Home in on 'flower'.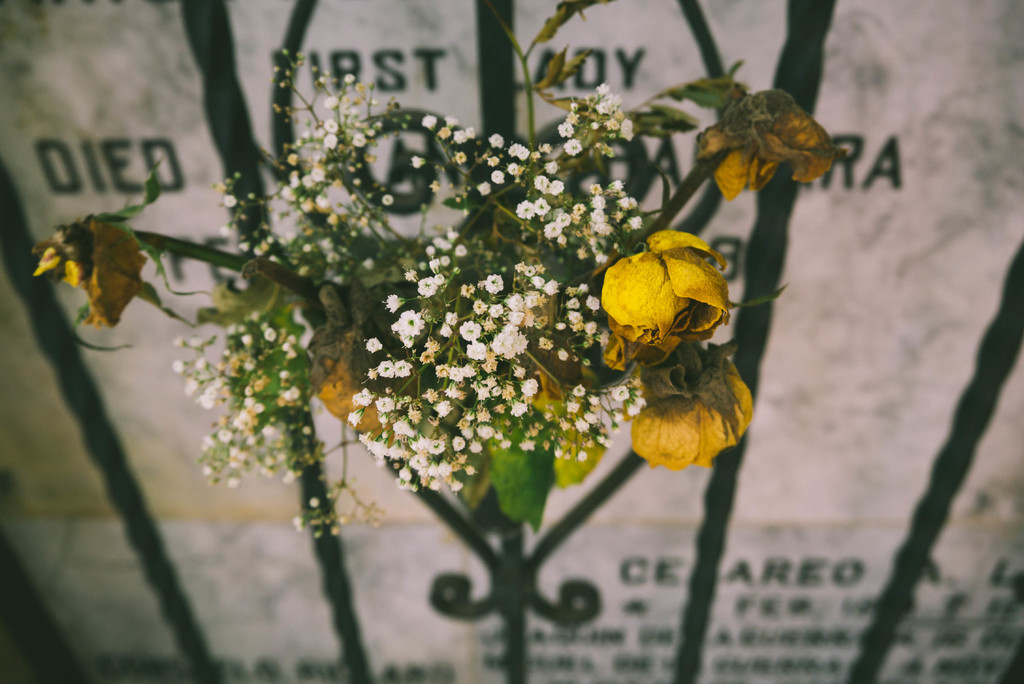
Homed in at pyautogui.locateOnScreen(594, 221, 733, 352).
